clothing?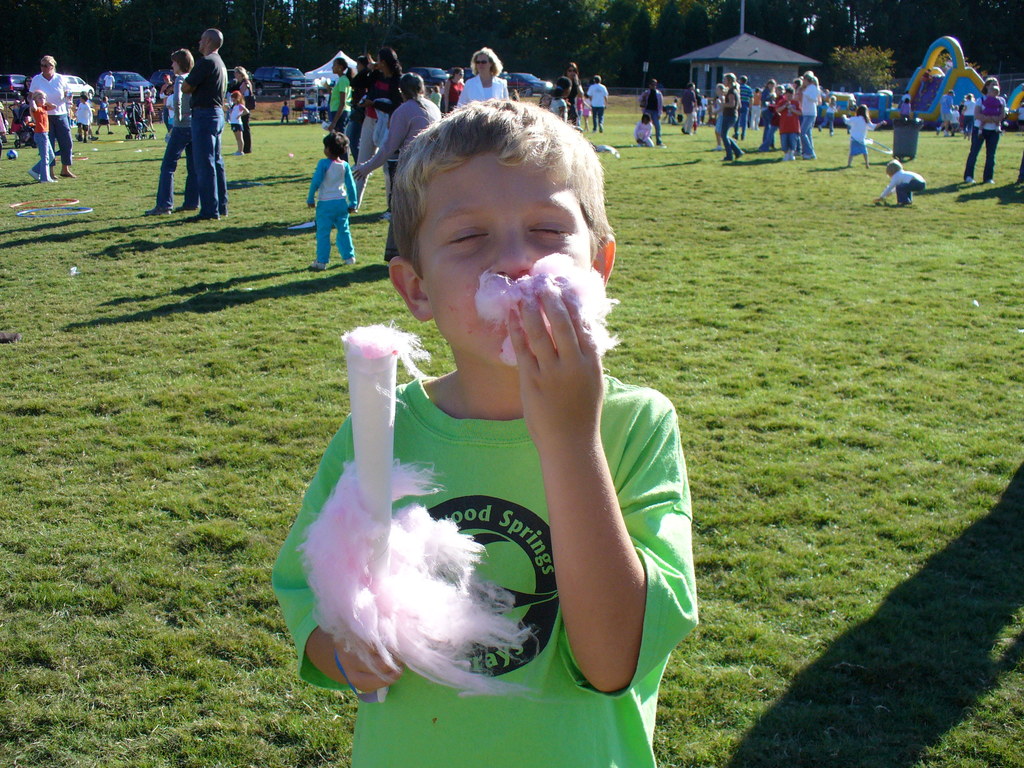
639,124,655,154
